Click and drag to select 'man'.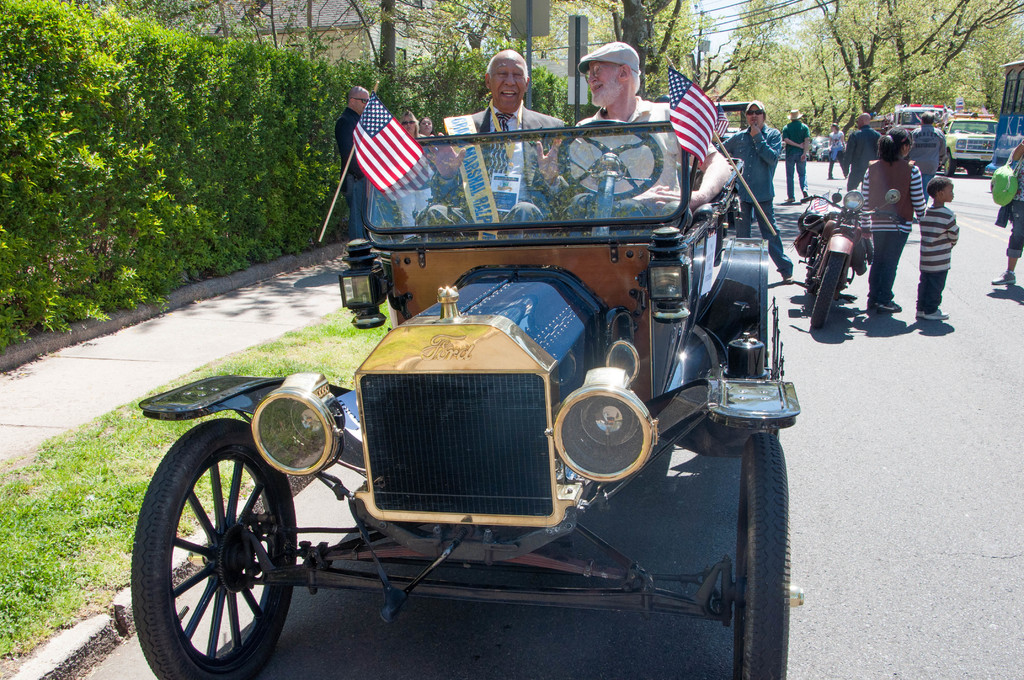
Selection: x1=780, y1=109, x2=809, y2=199.
